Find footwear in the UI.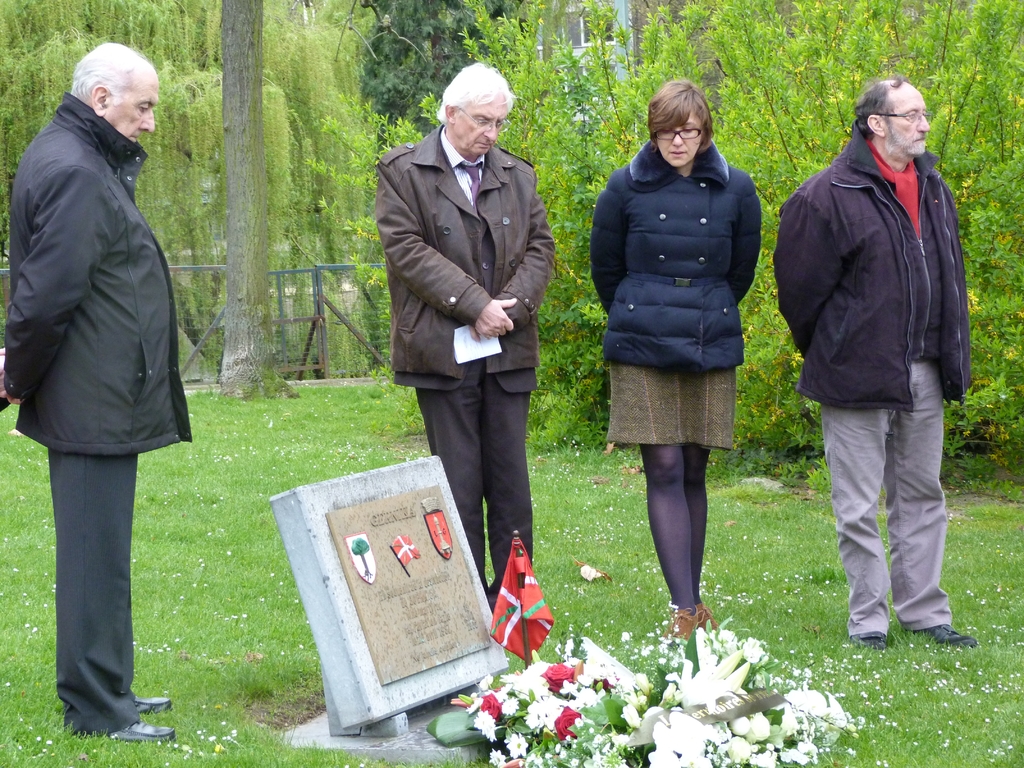
UI element at bbox(668, 604, 695, 639).
